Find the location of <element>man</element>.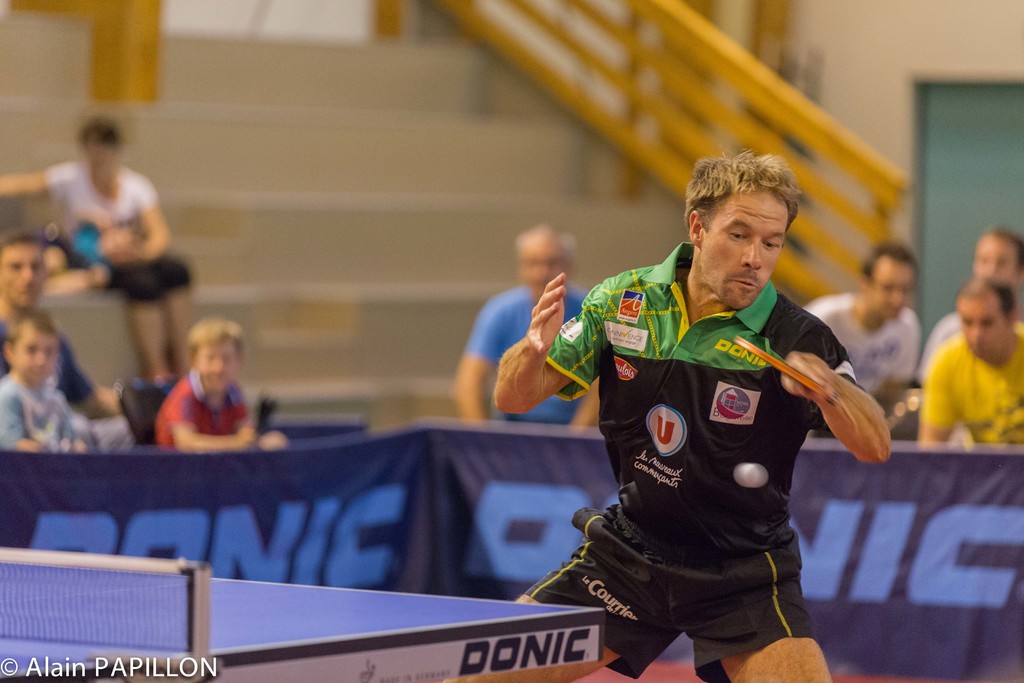
Location: 803, 242, 920, 427.
